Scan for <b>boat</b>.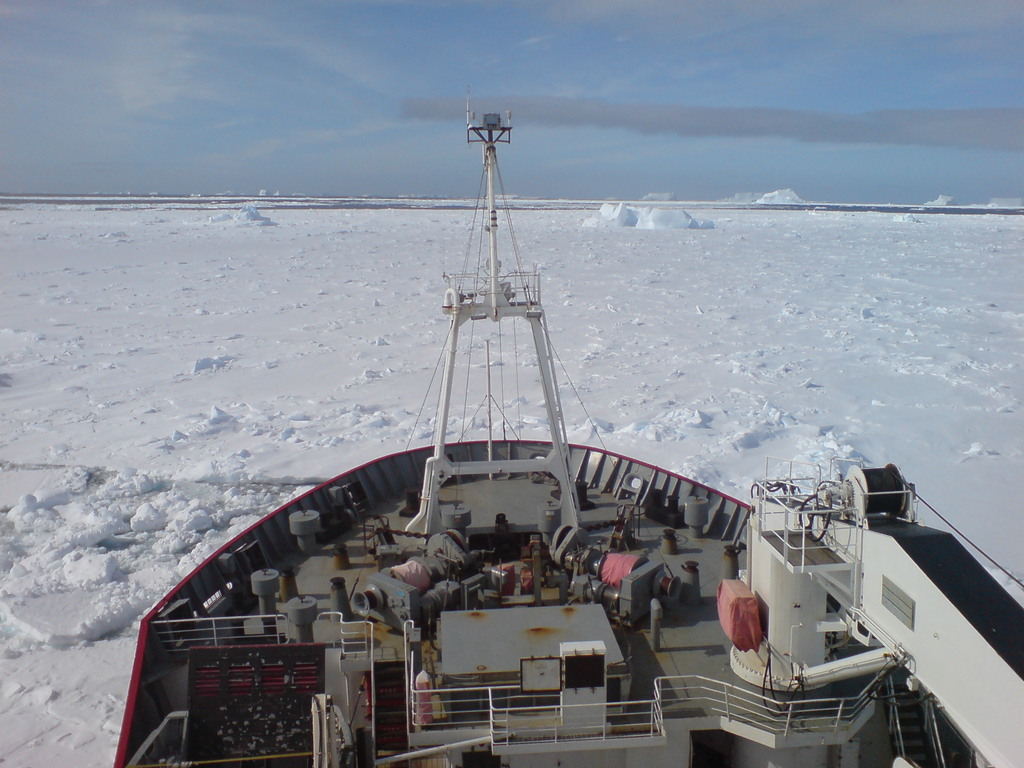
Scan result: region(146, 94, 891, 756).
